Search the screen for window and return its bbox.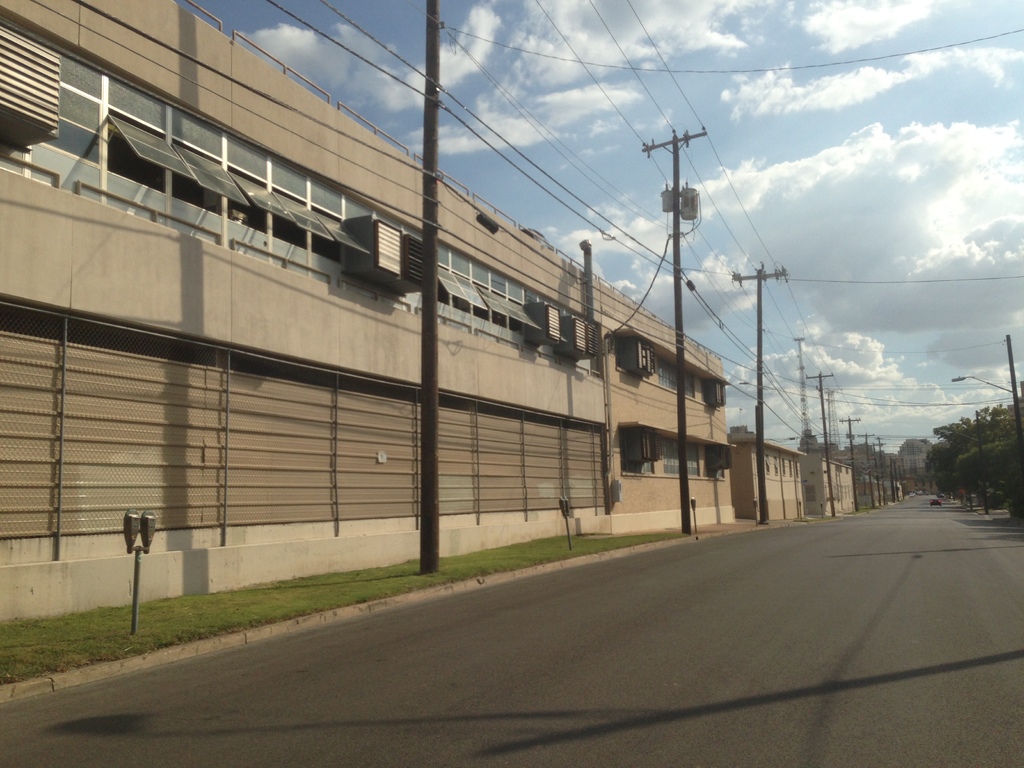
Found: region(650, 359, 698, 400).
